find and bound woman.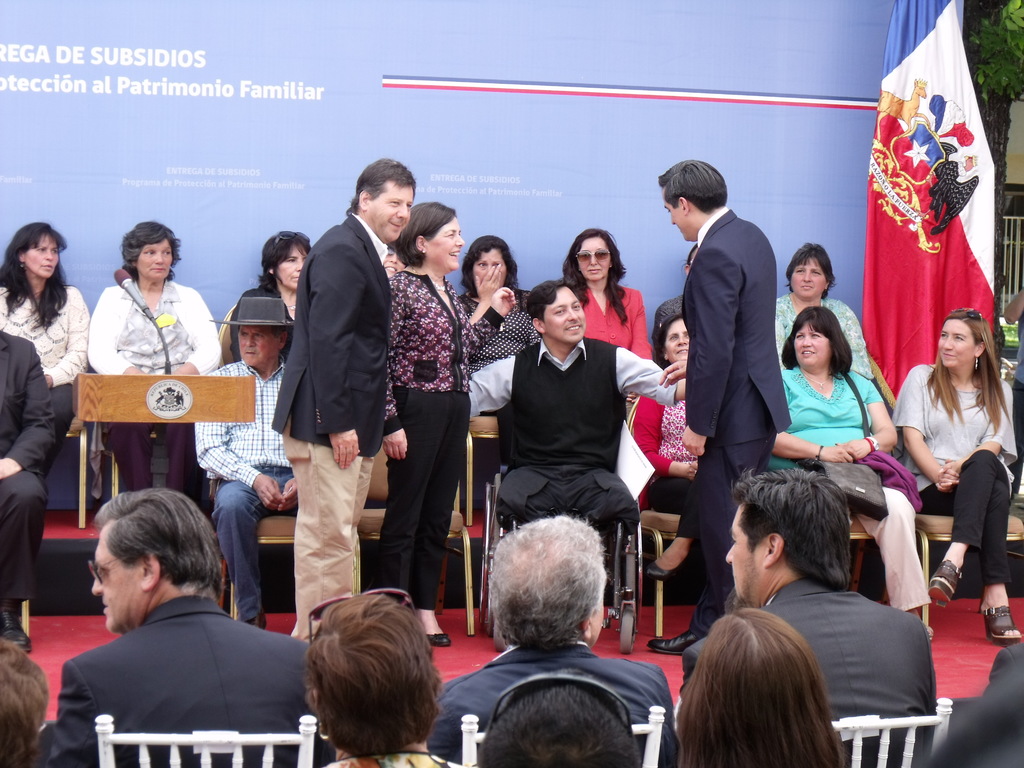
Bound: bbox=[772, 307, 935, 646].
